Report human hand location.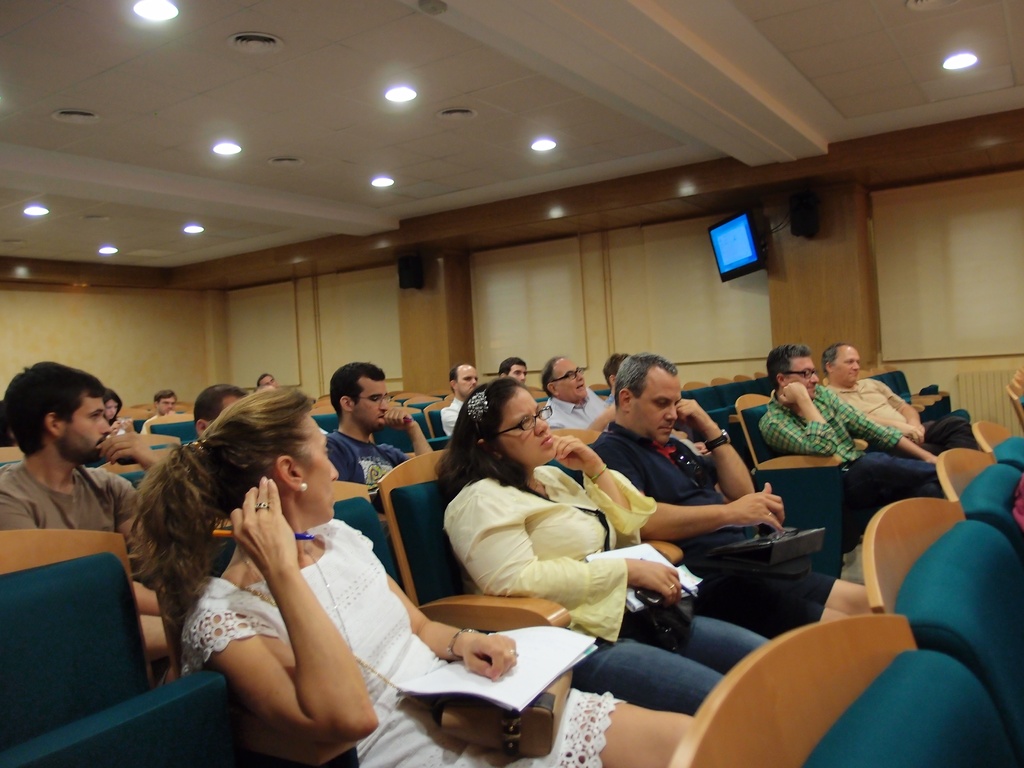
Report: {"left": 380, "top": 406, "right": 417, "bottom": 437}.
